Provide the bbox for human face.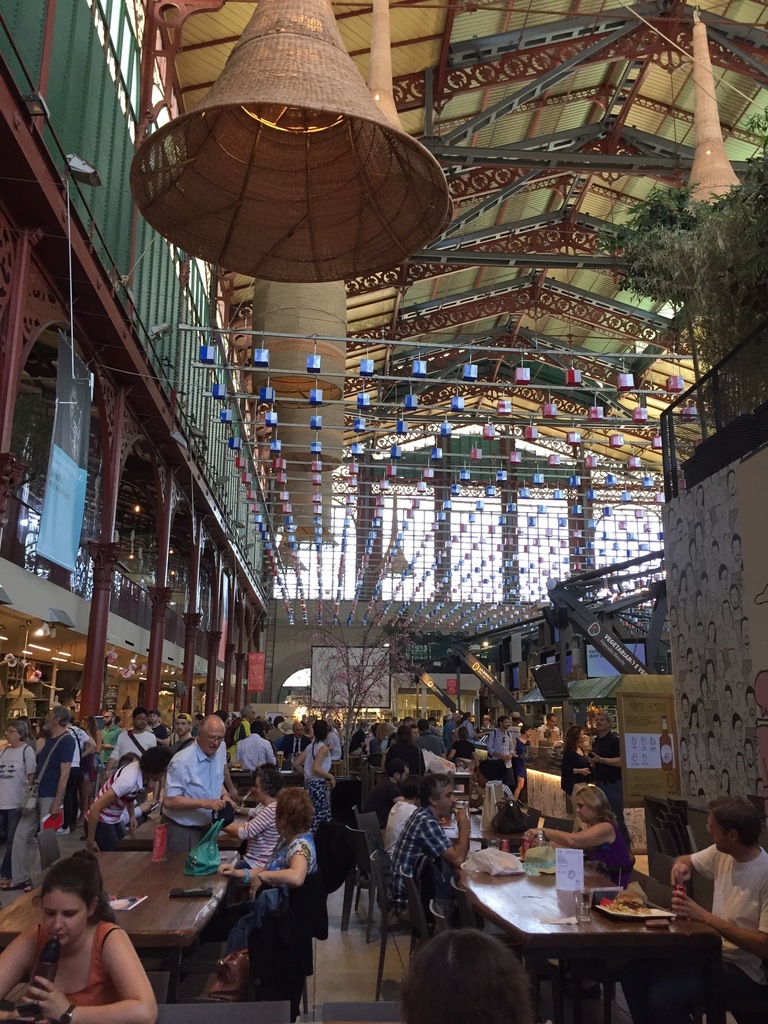
<region>294, 725, 313, 739</region>.
